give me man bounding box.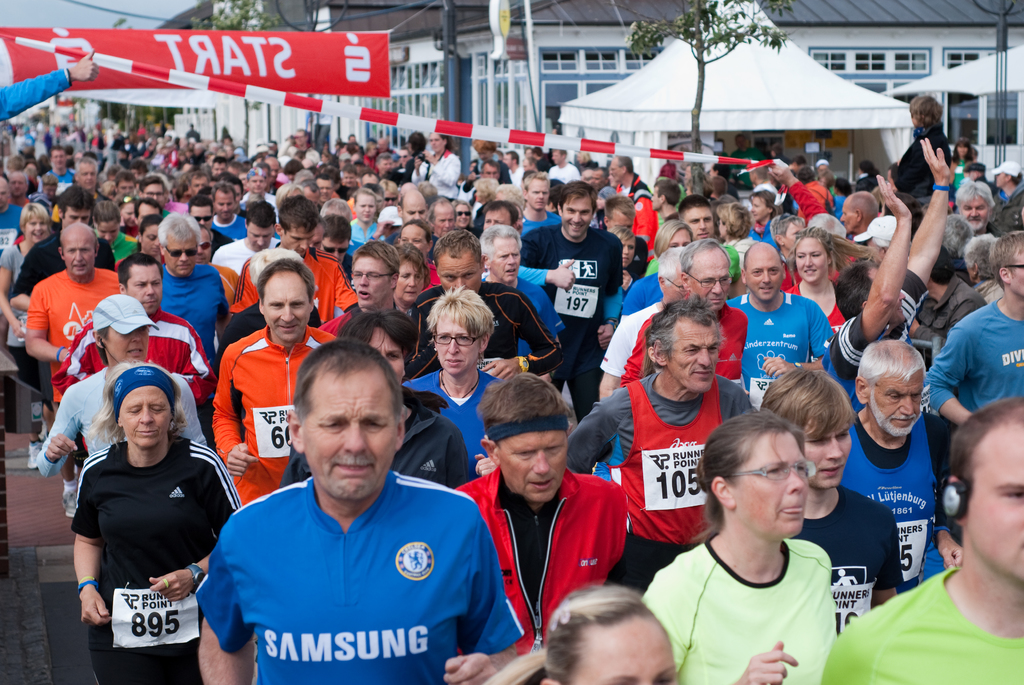
988 159 1023 207.
